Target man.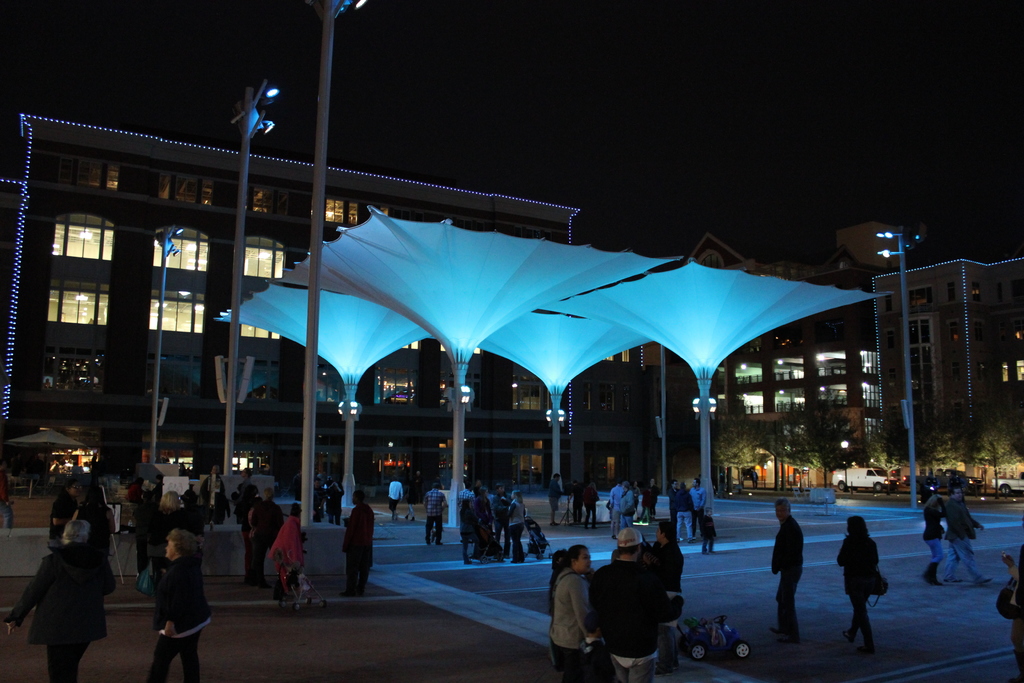
Target region: <box>938,483,995,584</box>.
